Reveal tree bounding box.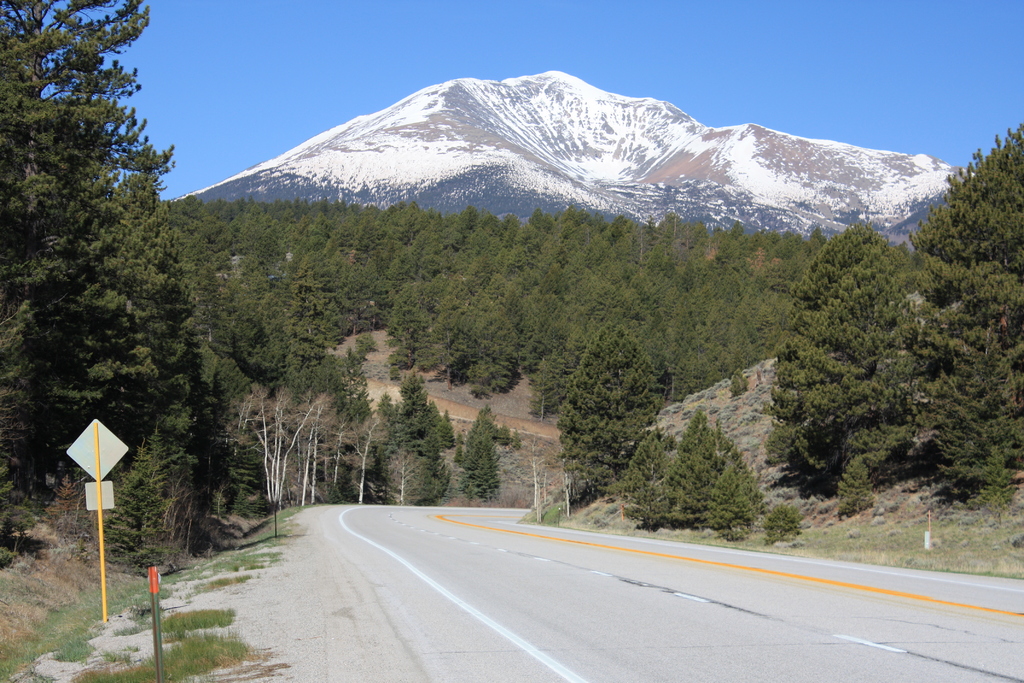
Revealed: (left=545, top=315, right=657, bottom=492).
